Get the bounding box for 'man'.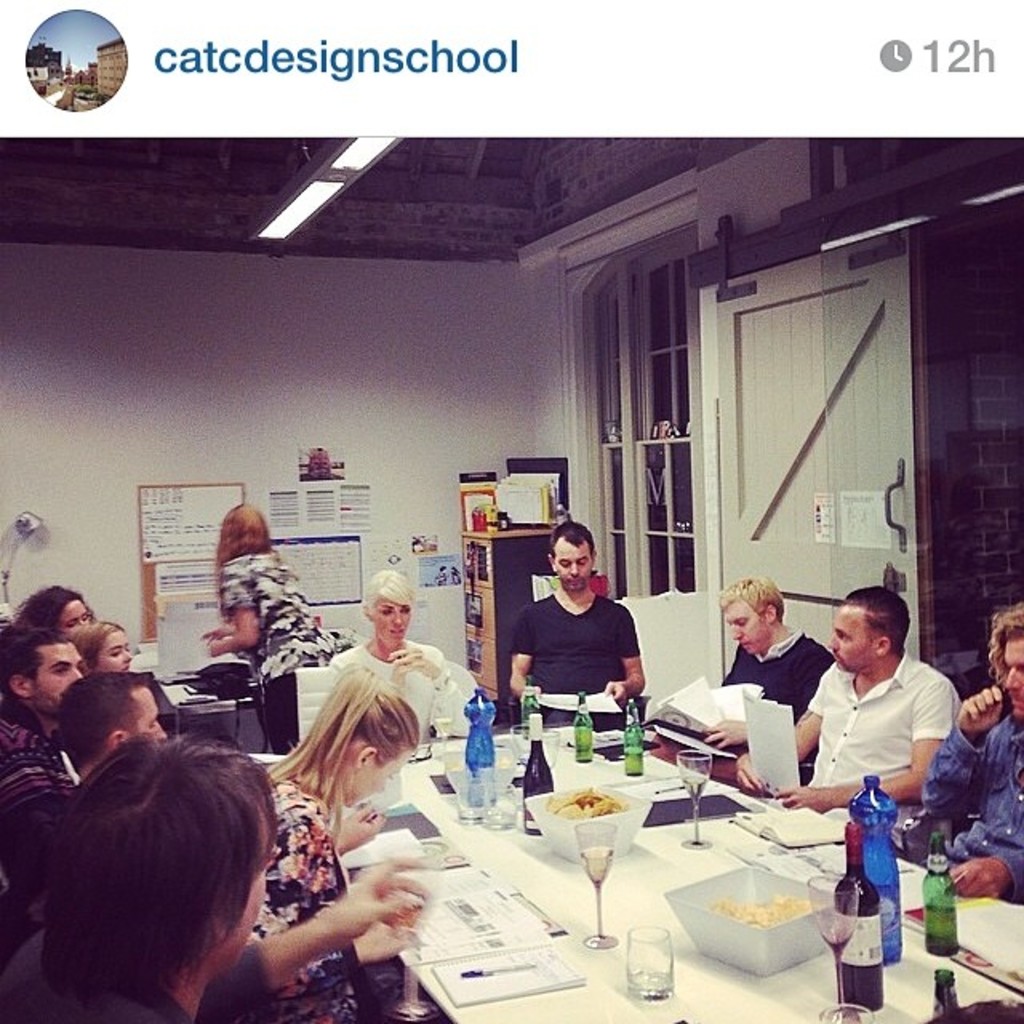
pyautogui.locateOnScreen(0, 619, 85, 814).
